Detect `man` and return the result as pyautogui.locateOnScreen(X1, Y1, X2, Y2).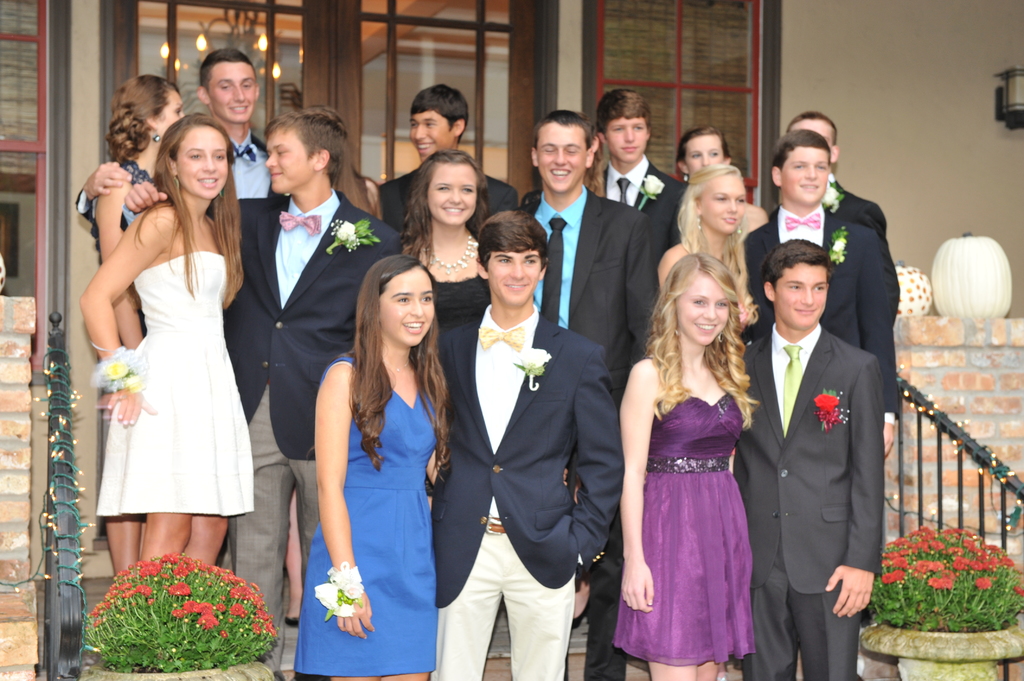
pyautogui.locateOnScreen(582, 81, 683, 260).
